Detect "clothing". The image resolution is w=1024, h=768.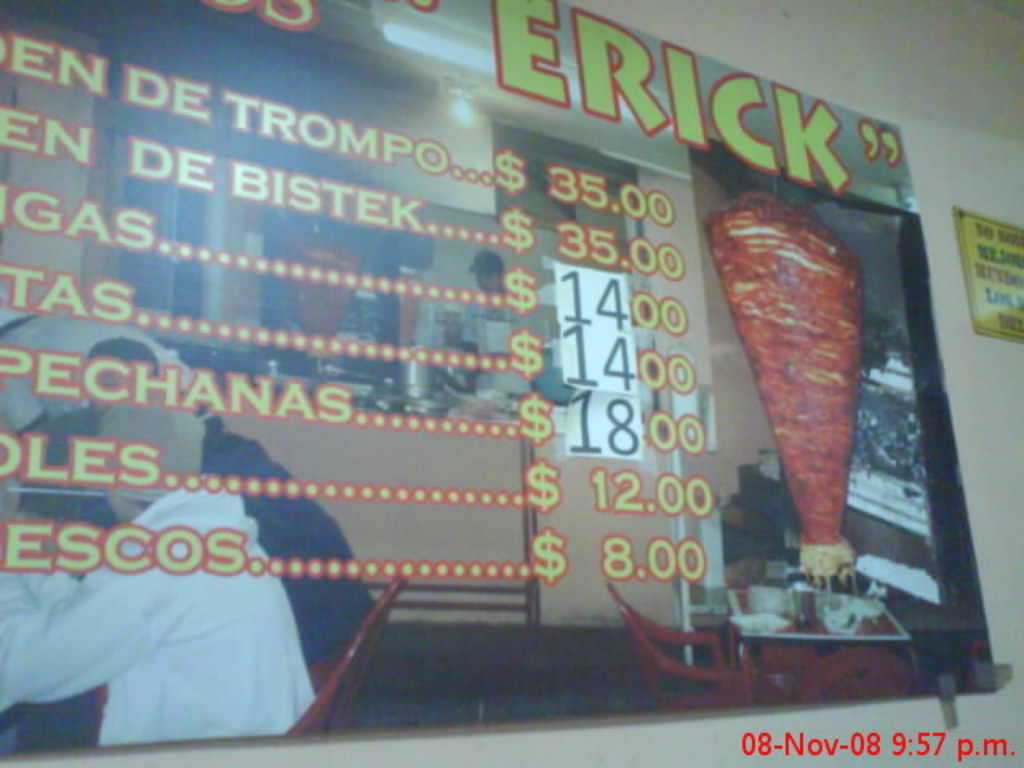
bbox=(27, 533, 338, 734).
